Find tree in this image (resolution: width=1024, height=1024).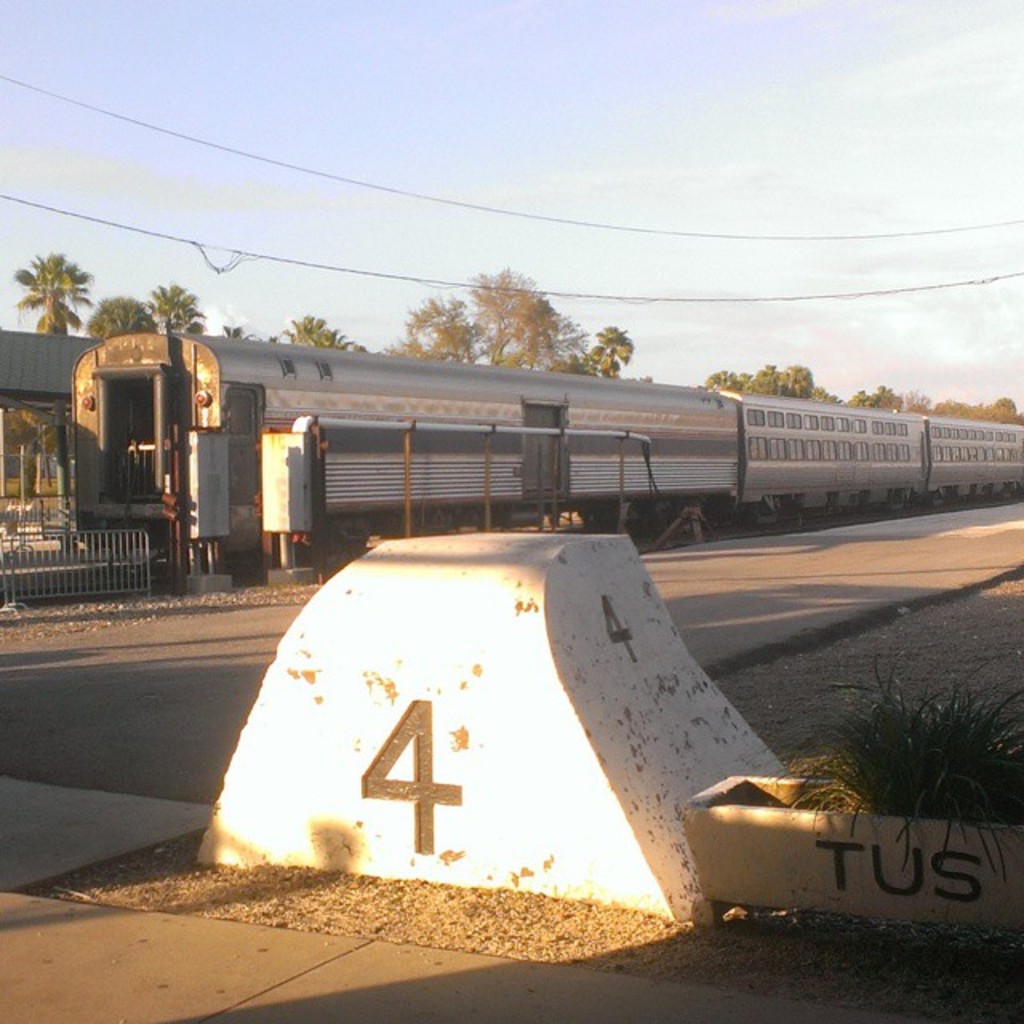
rect(450, 251, 581, 386).
